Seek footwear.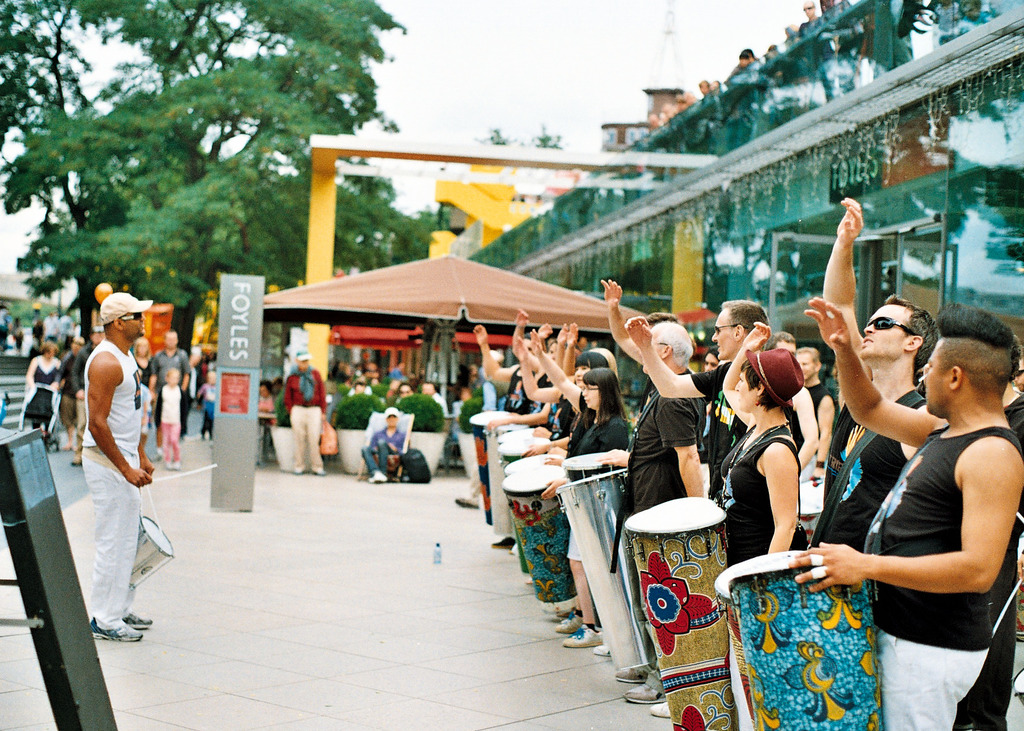
312:465:326:476.
